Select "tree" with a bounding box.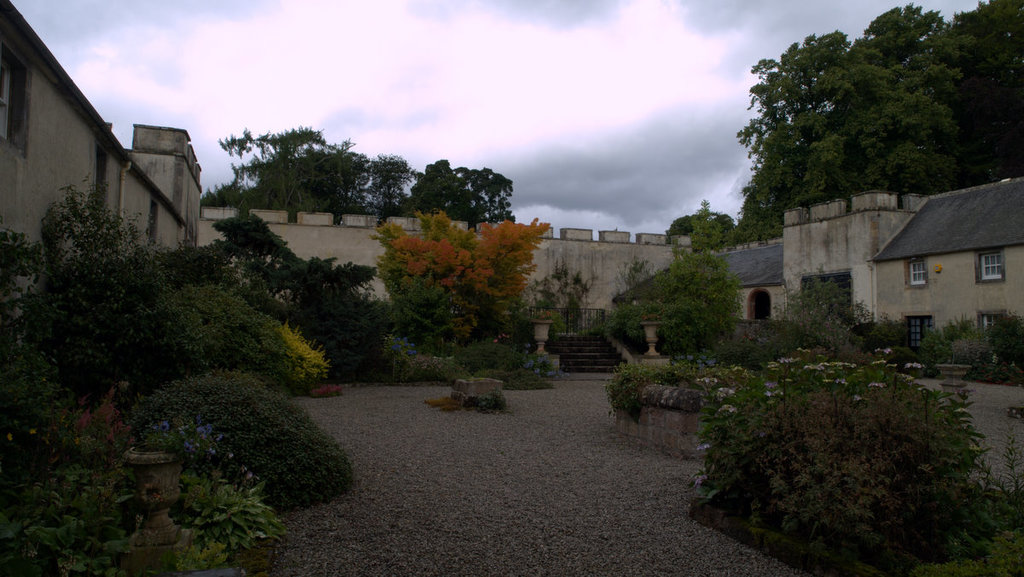
204/214/290/272.
